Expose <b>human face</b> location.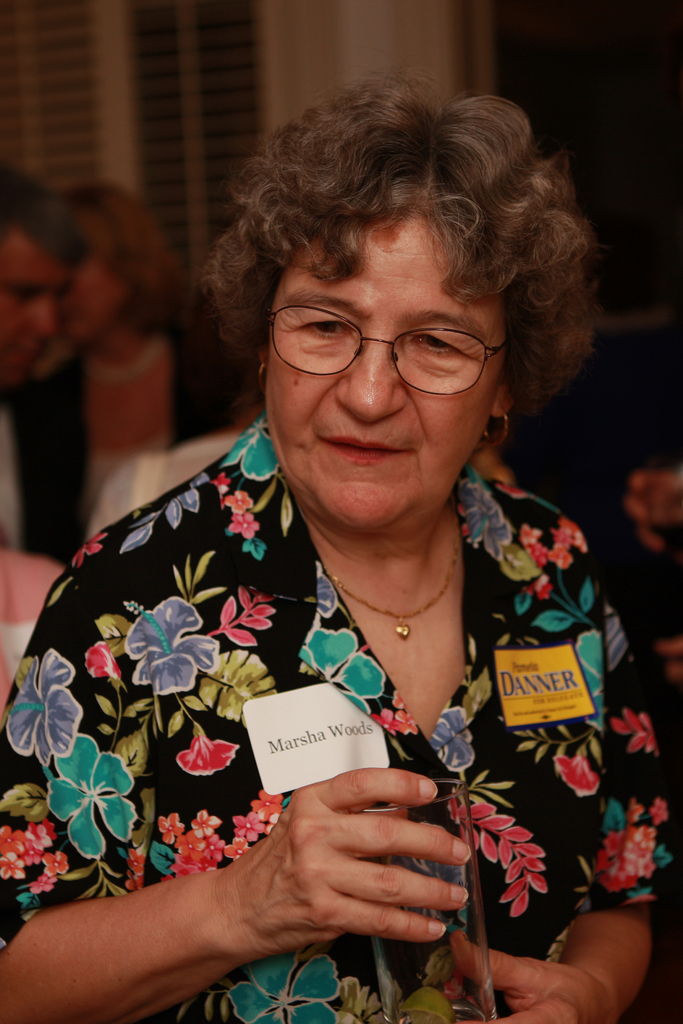
Exposed at rect(265, 218, 507, 529).
